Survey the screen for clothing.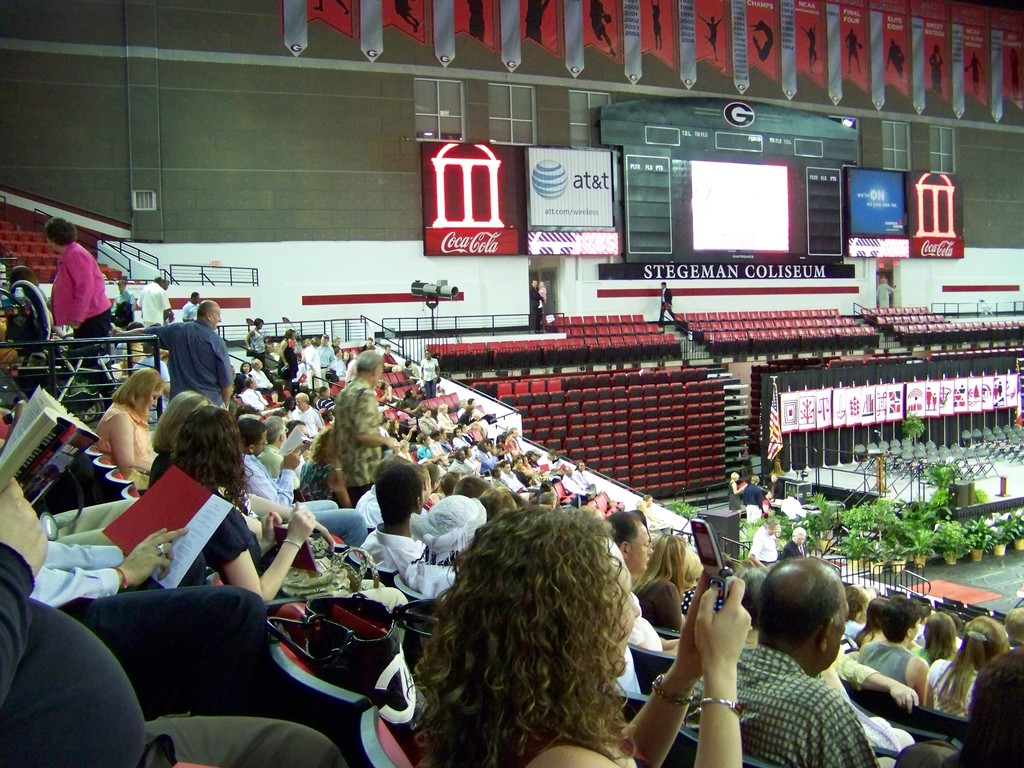
Survey found: (29,234,109,346).
